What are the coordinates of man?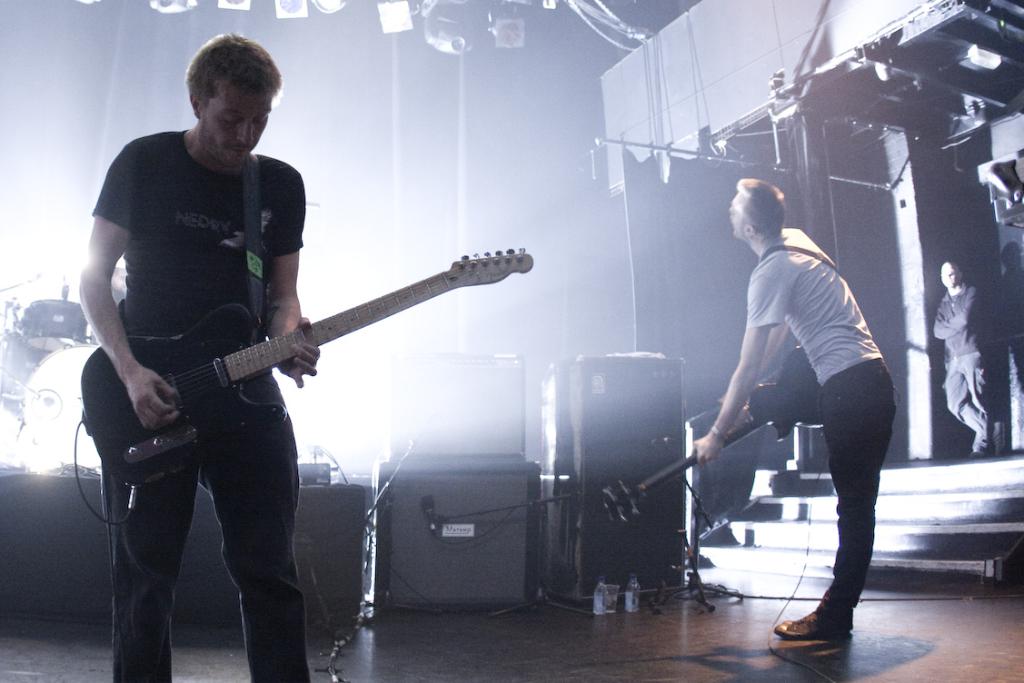
x1=74 y1=28 x2=320 y2=682.
